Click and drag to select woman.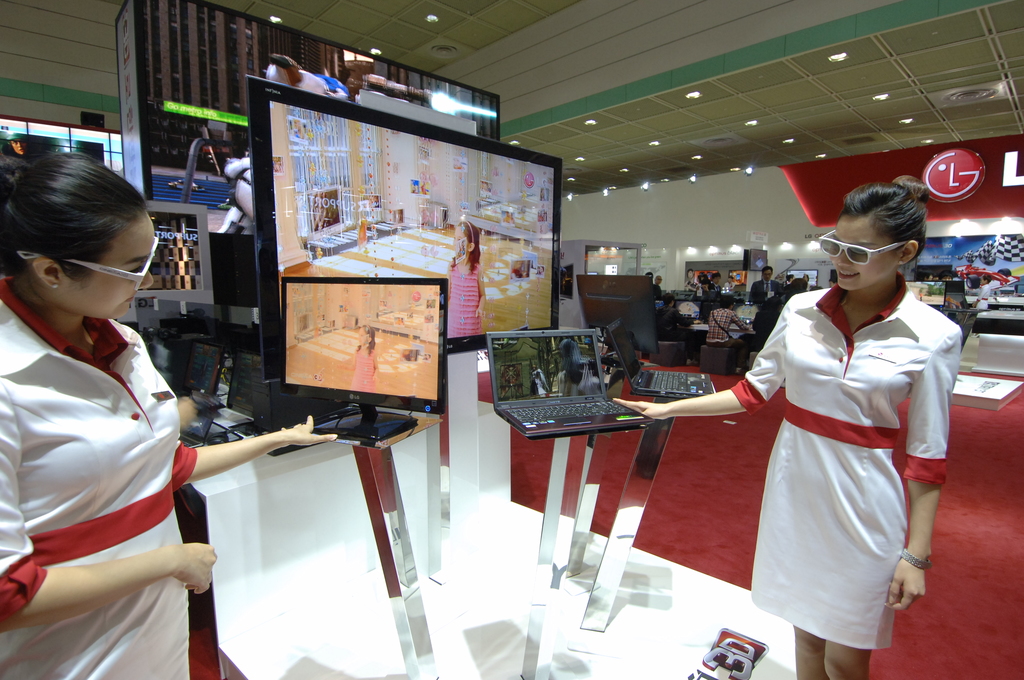
Selection: 0,140,337,679.
